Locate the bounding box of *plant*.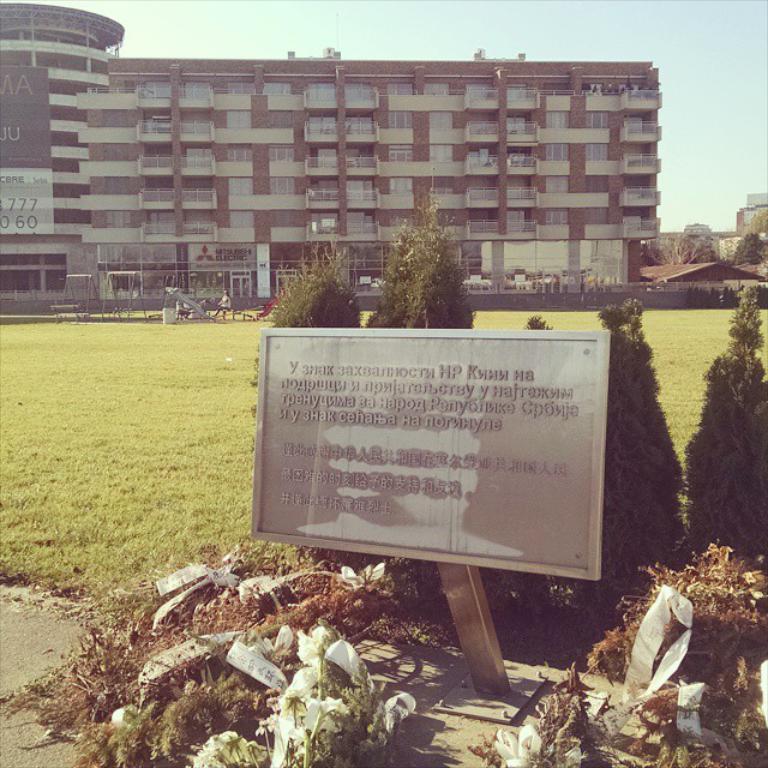
Bounding box: {"x1": 622, "y1": 679, "x2": 746, "y2": 766}.
